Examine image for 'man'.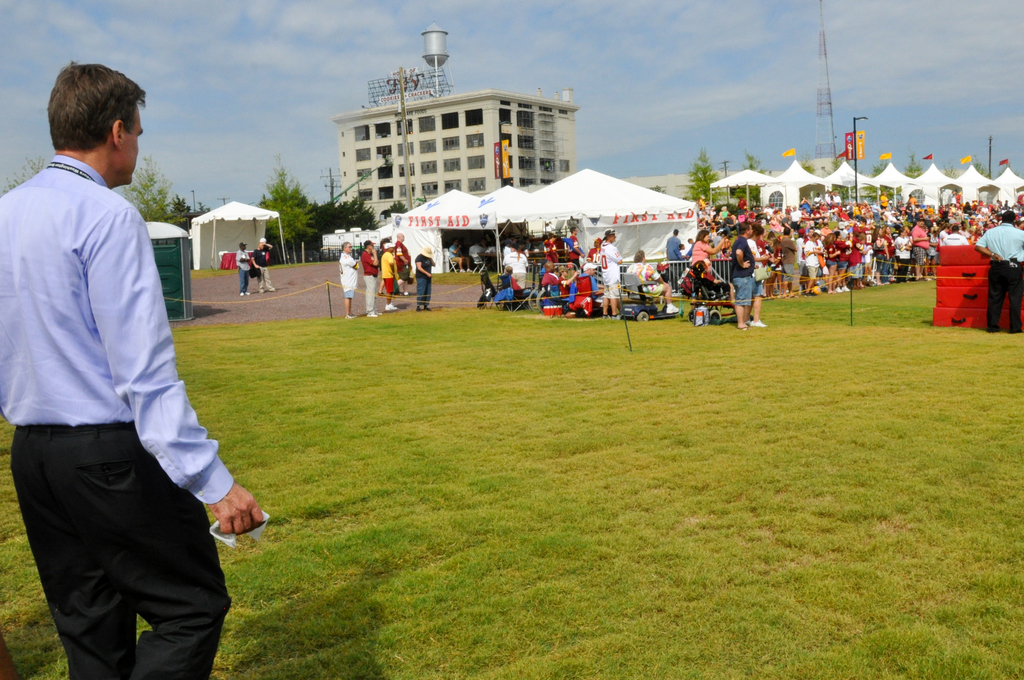
Examination result: 14 50 241 662.
